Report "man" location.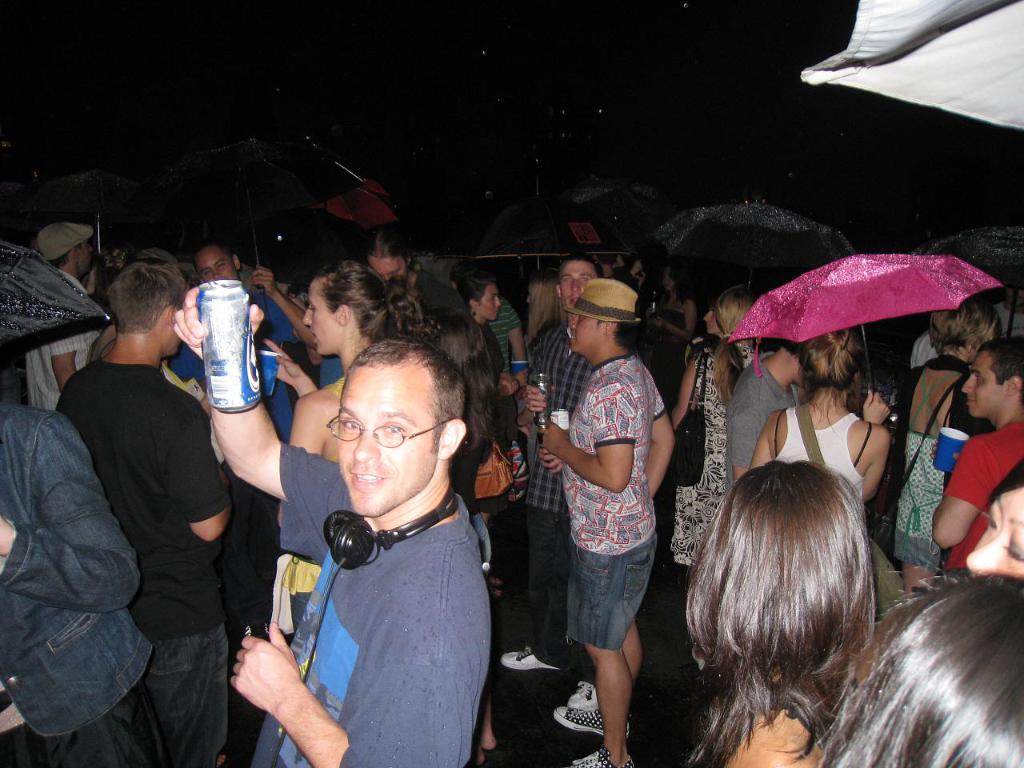
Report: bbox=(486, 303, 531, 434).
